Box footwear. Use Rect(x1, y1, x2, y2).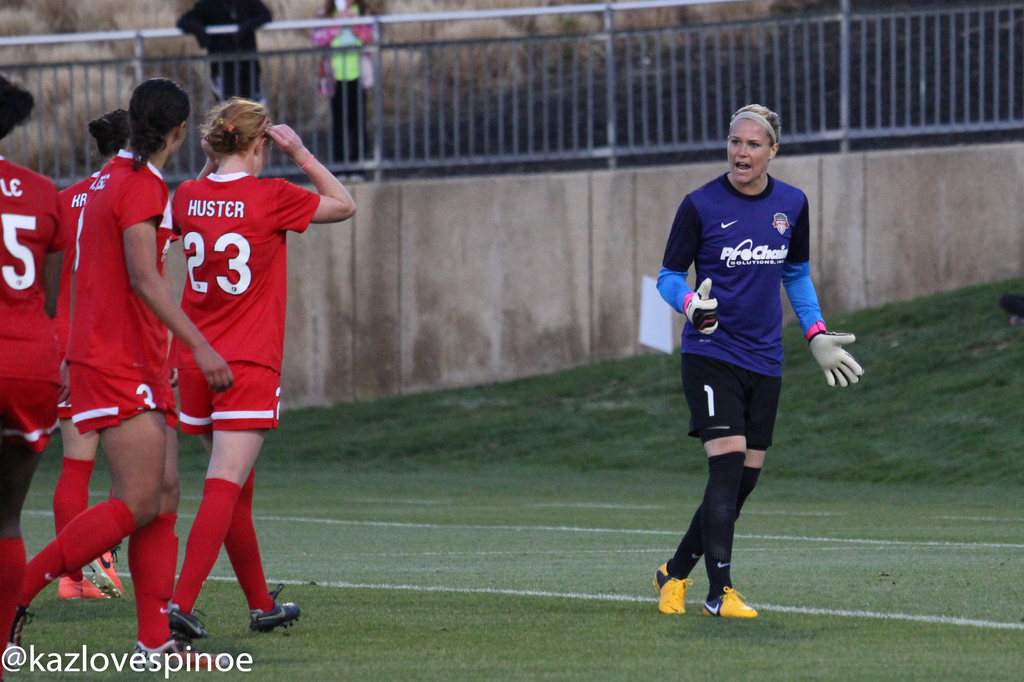
Rect(132, 629, 235, 670).
